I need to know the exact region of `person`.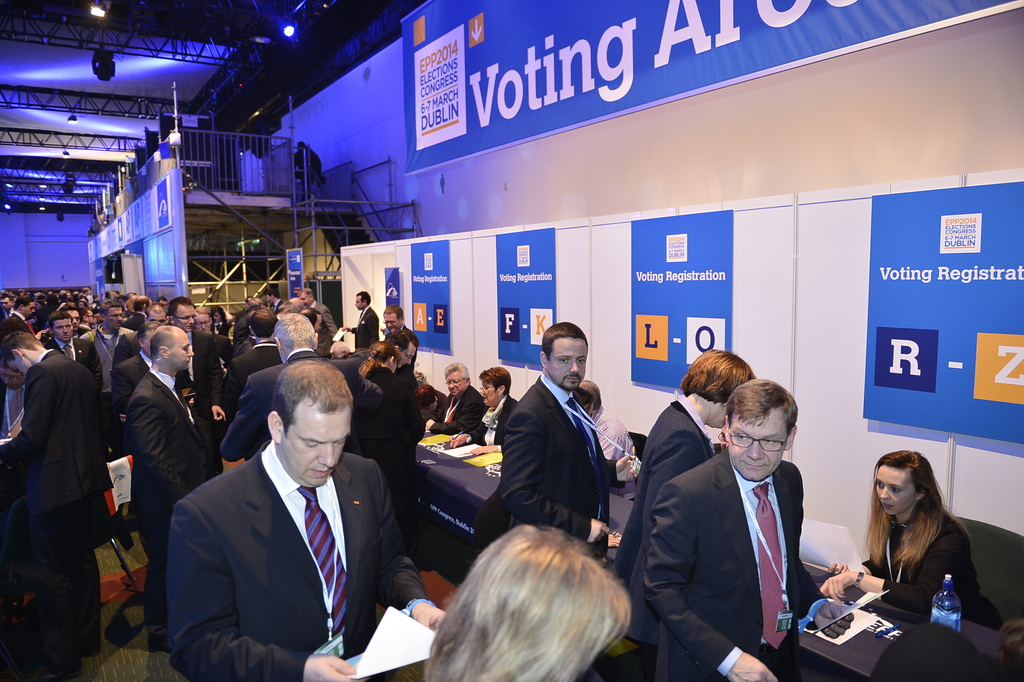
Region: locate(378, 297, 403, 332).
